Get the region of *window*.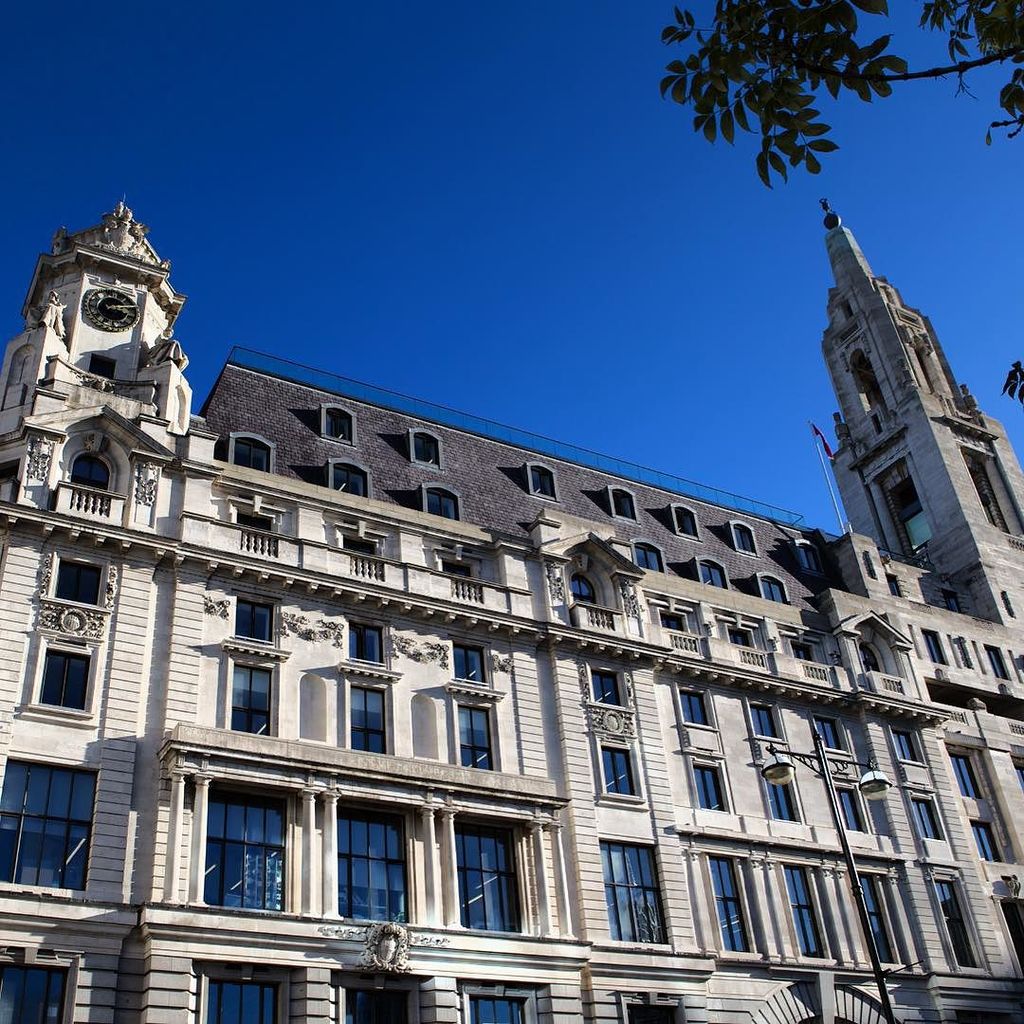
979, 650, 1011, 680.
